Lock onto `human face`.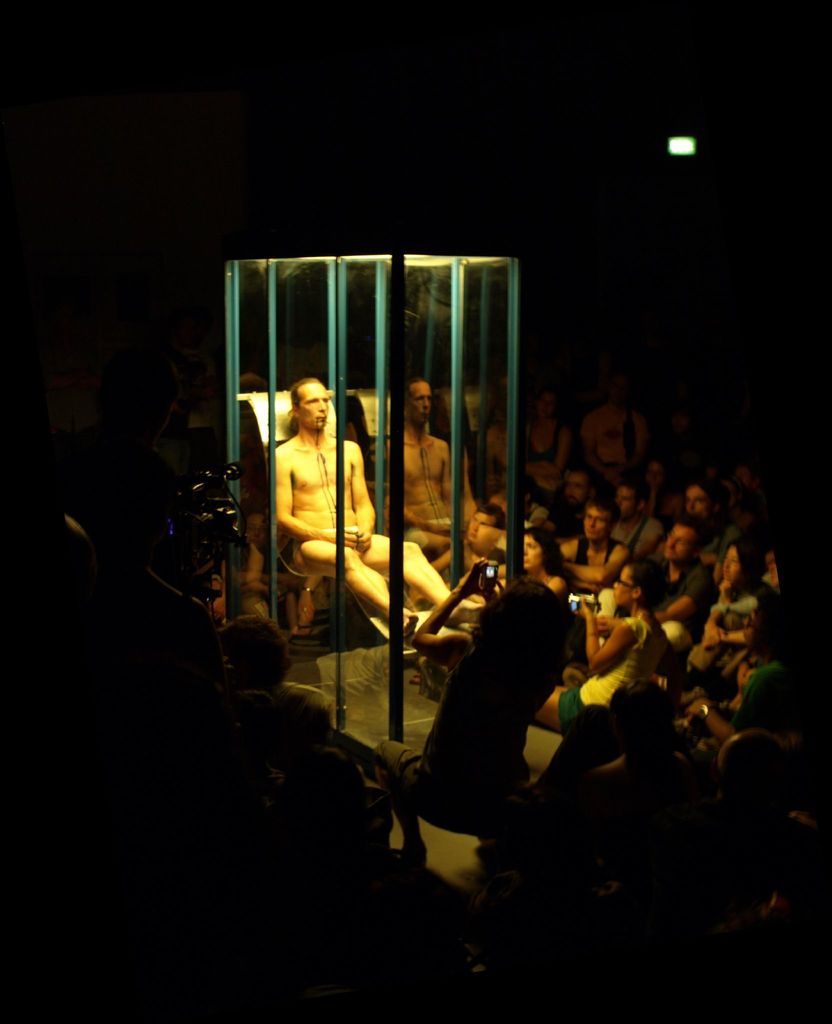
Locked: BBox(607, 483, 633, 518).
